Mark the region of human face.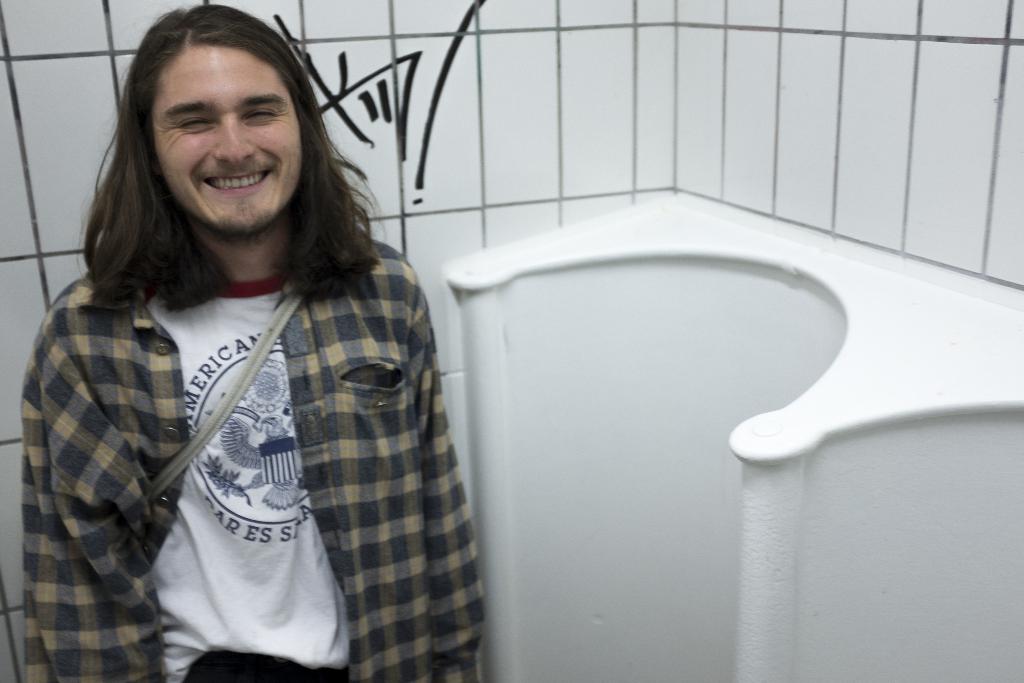
Region: bbox=[152, 49, 303, 232].
